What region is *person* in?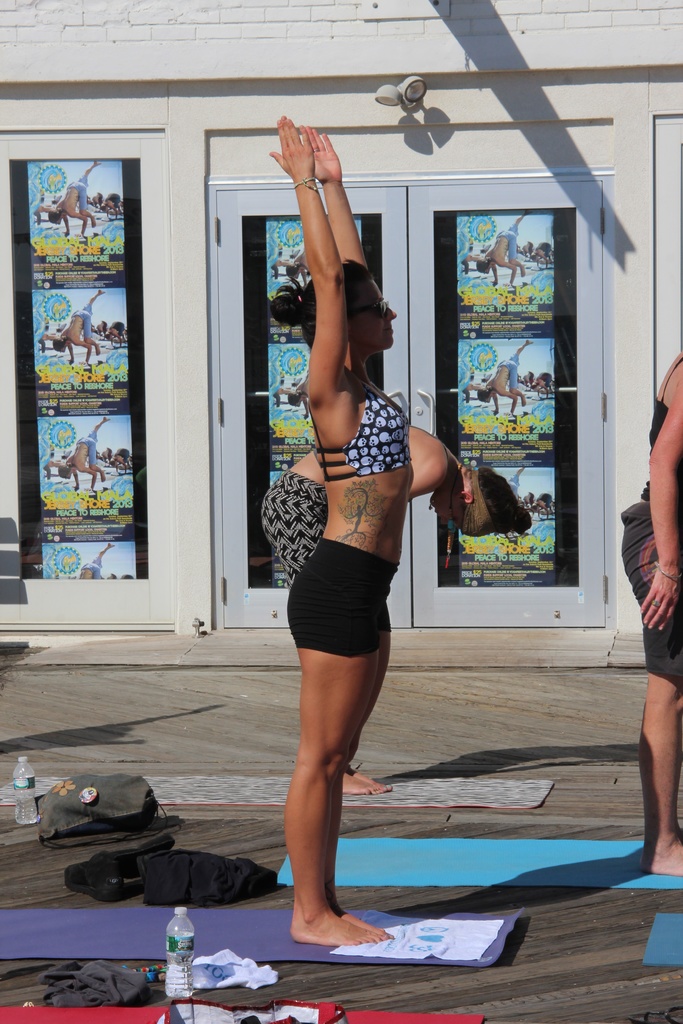
region(472, 212, 529, 284).
